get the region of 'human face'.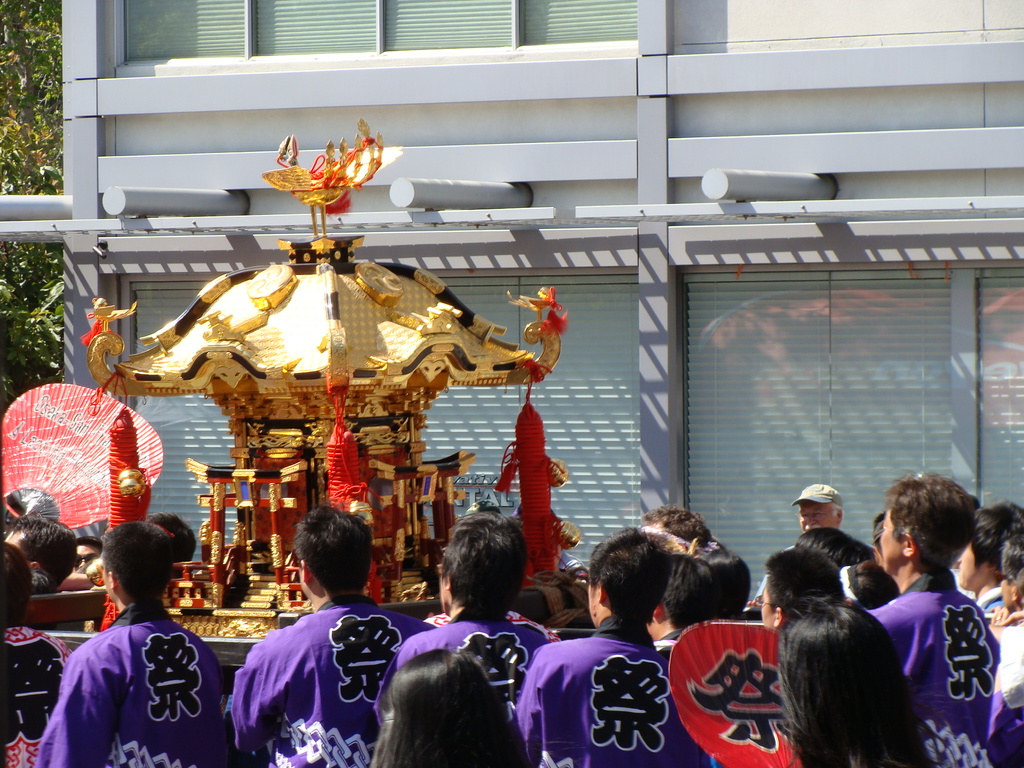
left=75, top=546, right=99, bottom=567.
